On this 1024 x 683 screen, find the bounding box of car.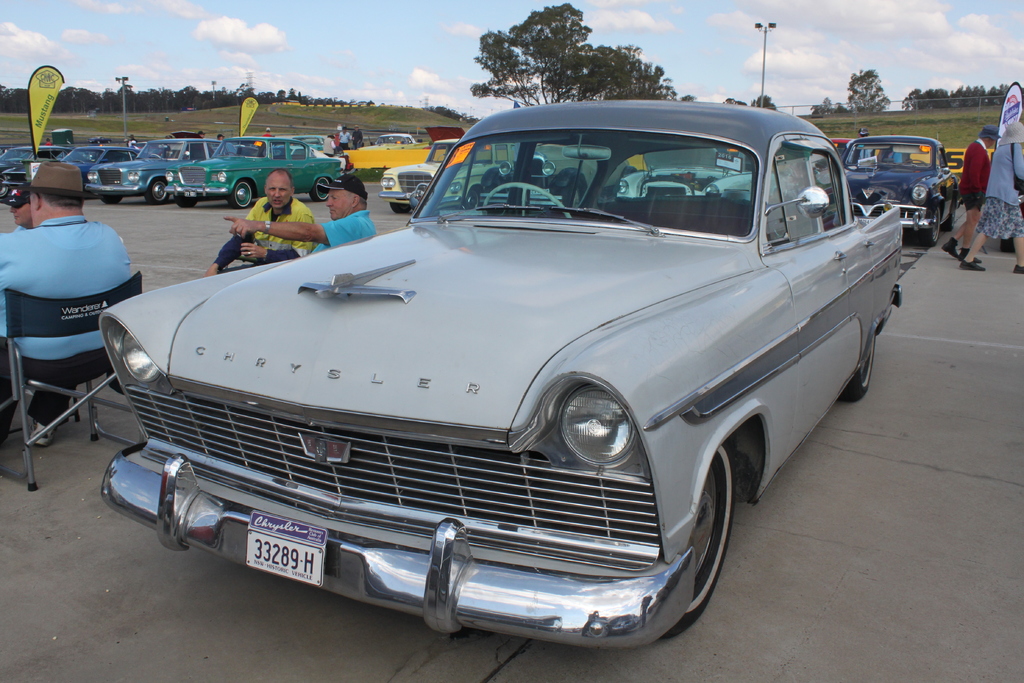
Bounding box: left=817, top=131, right=961, bottom=252.
